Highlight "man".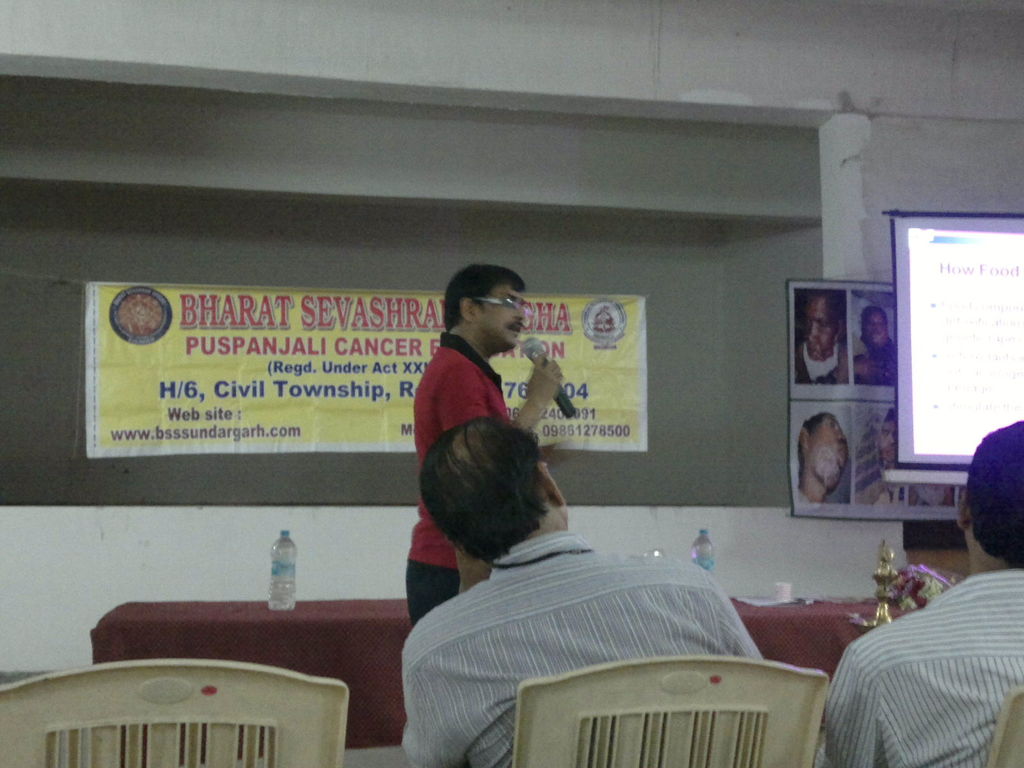
Highlighted region: <region>830, 404, 1023, 767</region>.
